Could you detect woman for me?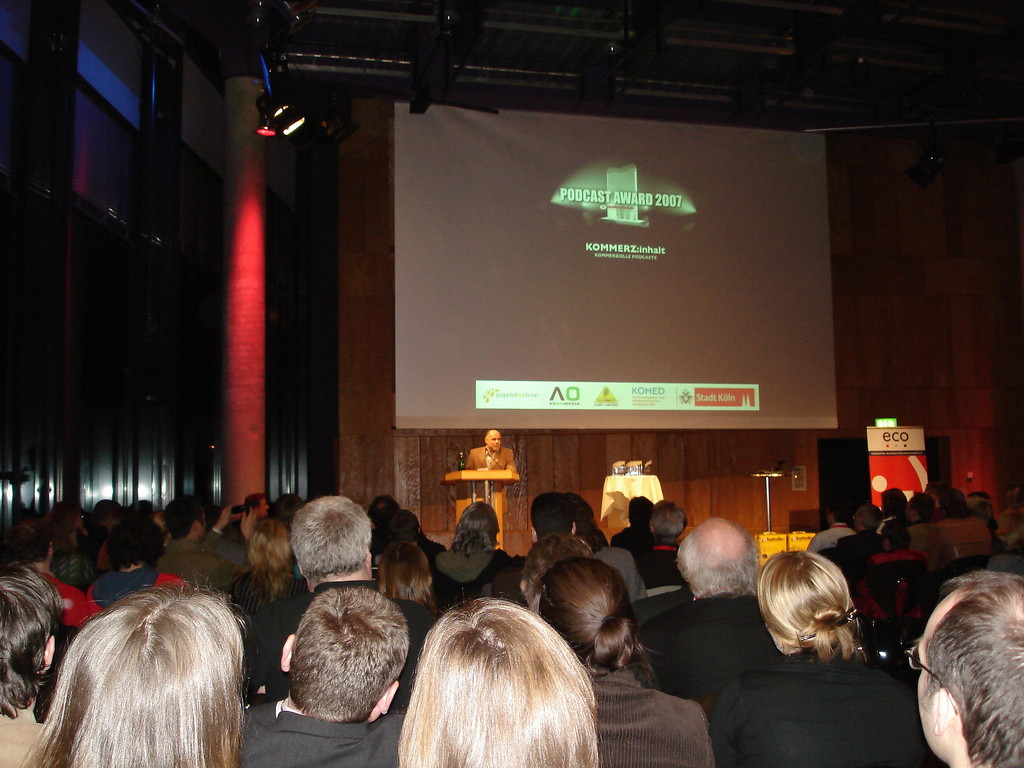
Detection result: [x1=401, y1=605, x2=609, y2=767].
